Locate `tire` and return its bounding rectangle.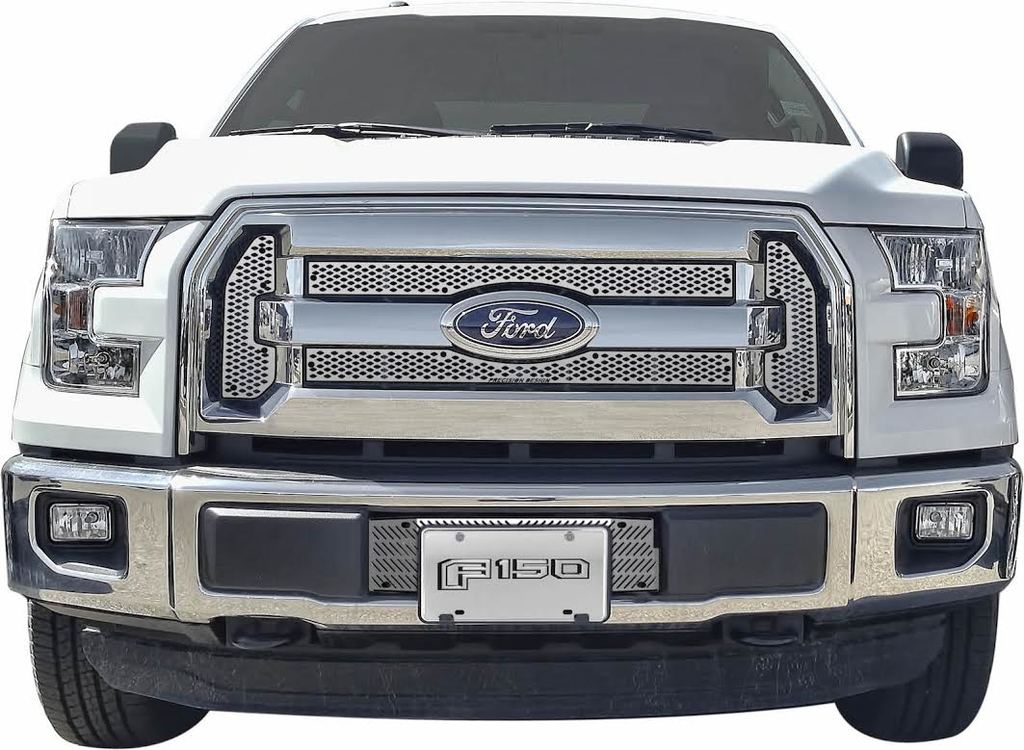
detection(29, 598, 223, 749).
